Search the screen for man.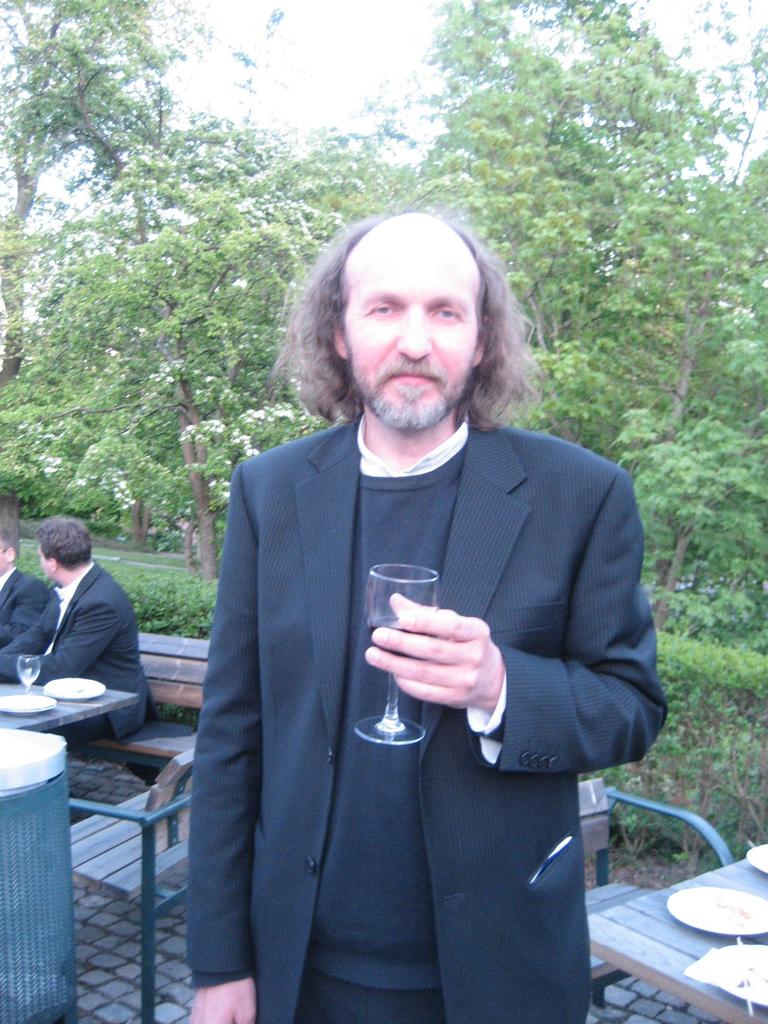
Found at select_region(187, 207, 672, 1023).
